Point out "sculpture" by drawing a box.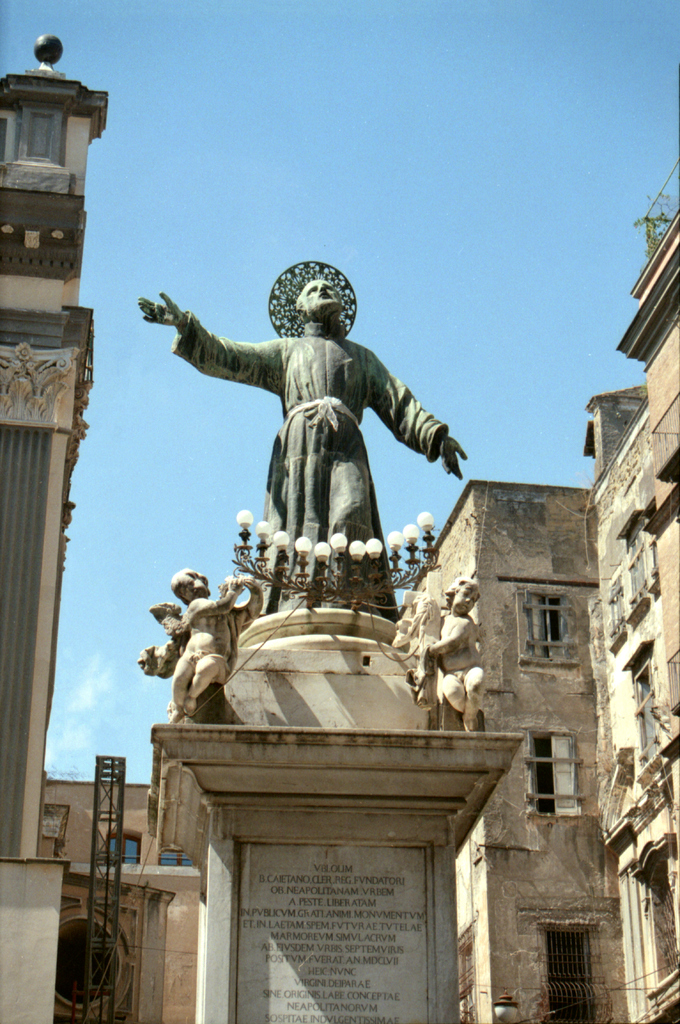
[405, 573, 491, 741].
